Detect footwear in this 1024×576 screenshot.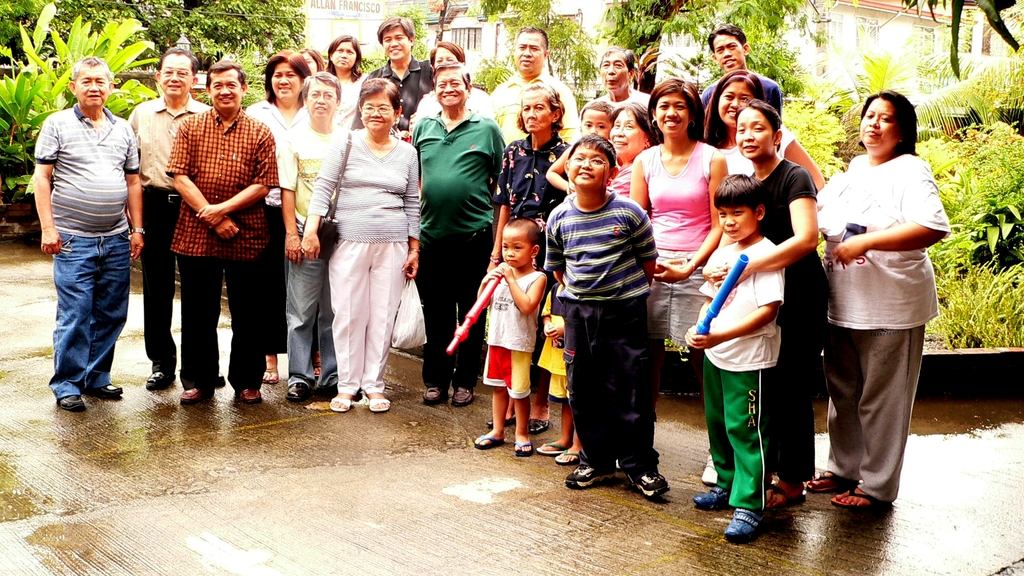
Detection: bbox=[512, 437, 533, 452].
